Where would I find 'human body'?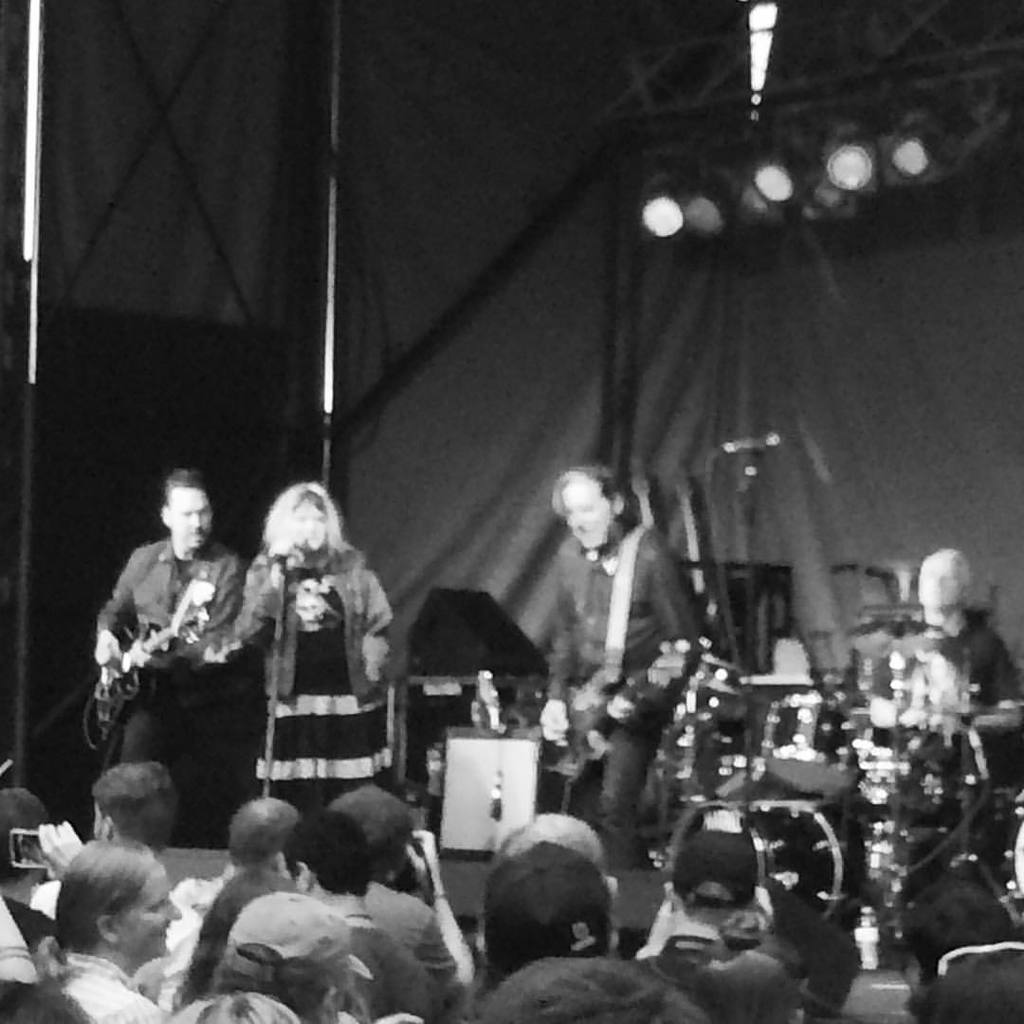
At 27 754 166 909.
